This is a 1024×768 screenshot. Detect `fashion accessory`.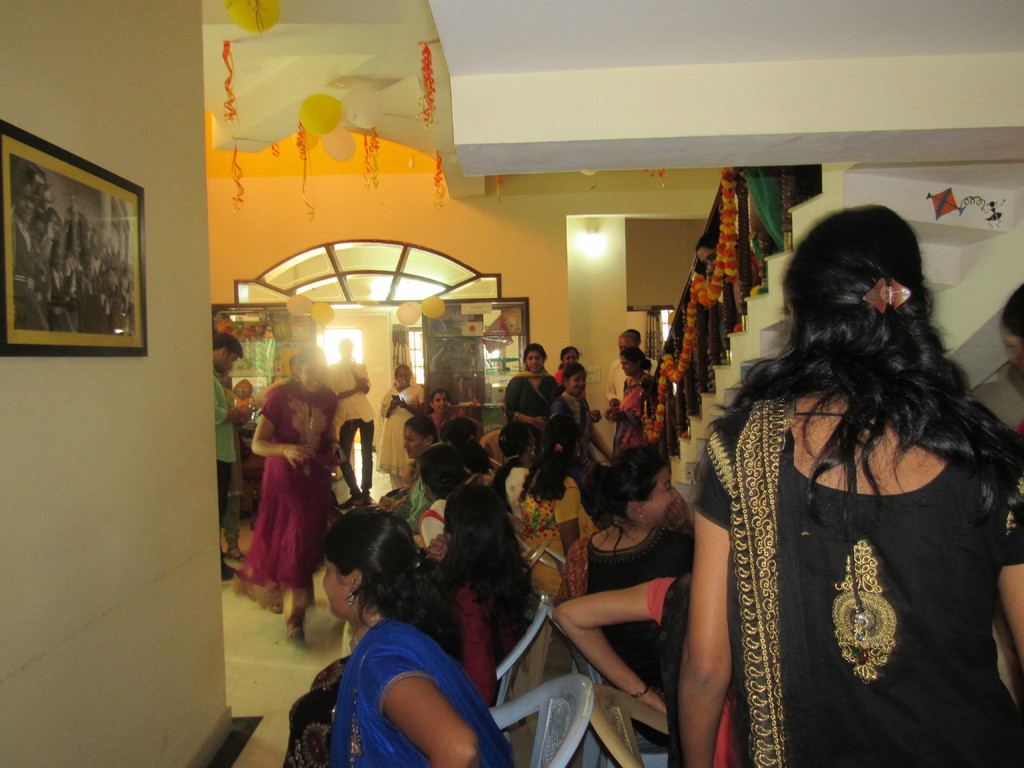
(227, 546, 244, 564).
